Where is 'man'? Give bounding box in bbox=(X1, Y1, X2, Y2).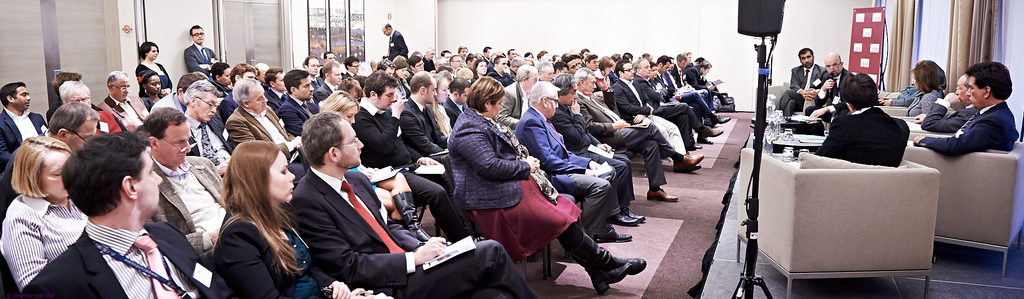
bbox=(399, 71, 451, 168).
